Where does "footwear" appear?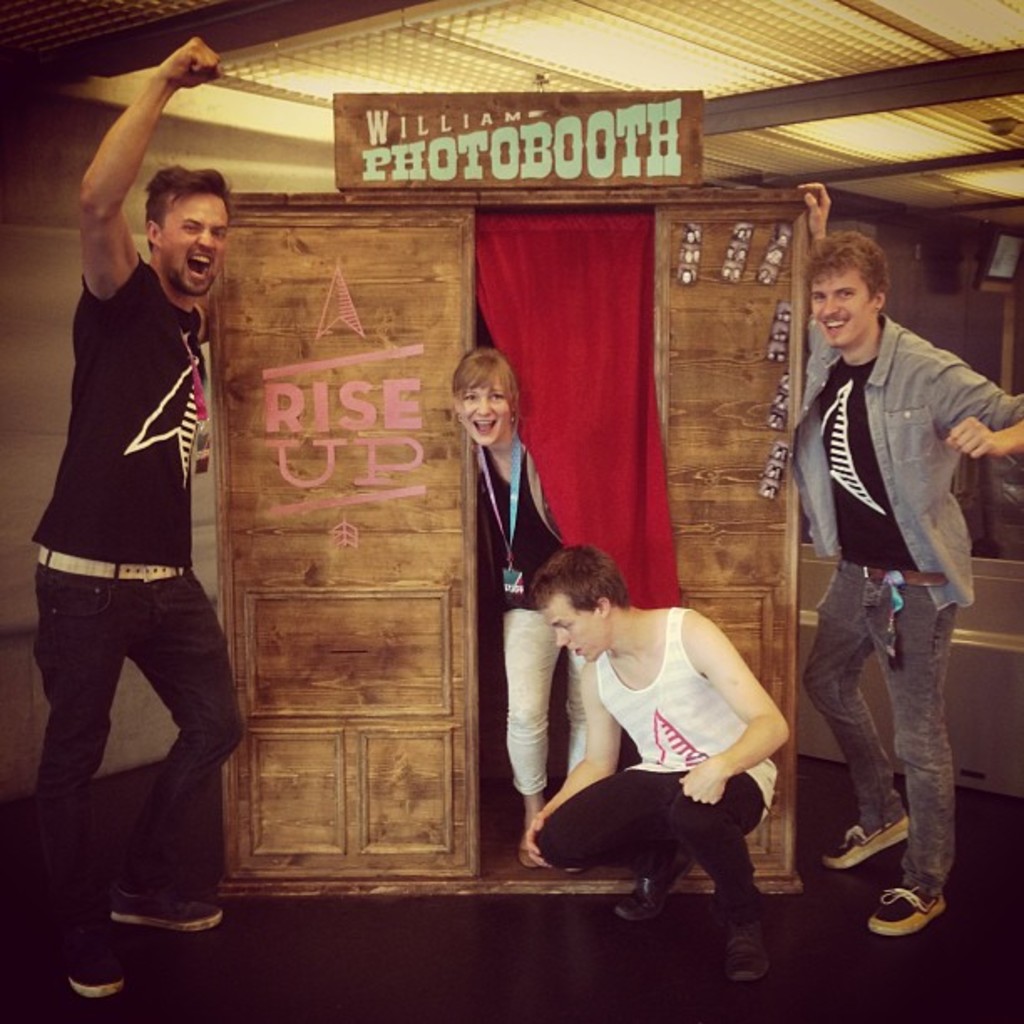
Appears at region(726, 912, 788, 982).
